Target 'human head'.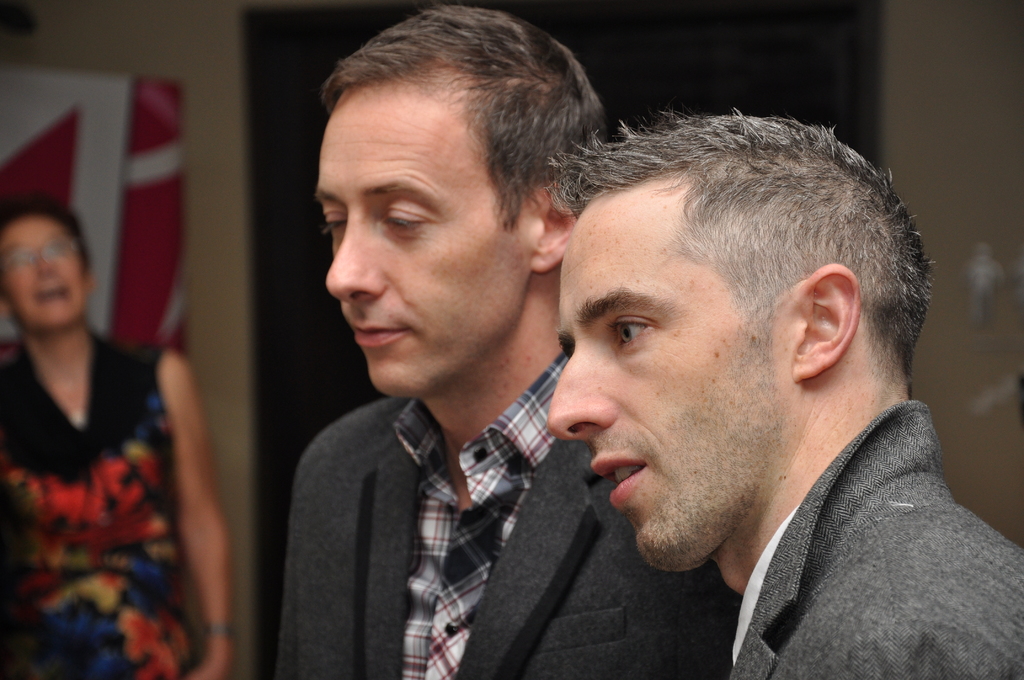
Target region: (0,201,95,336).
